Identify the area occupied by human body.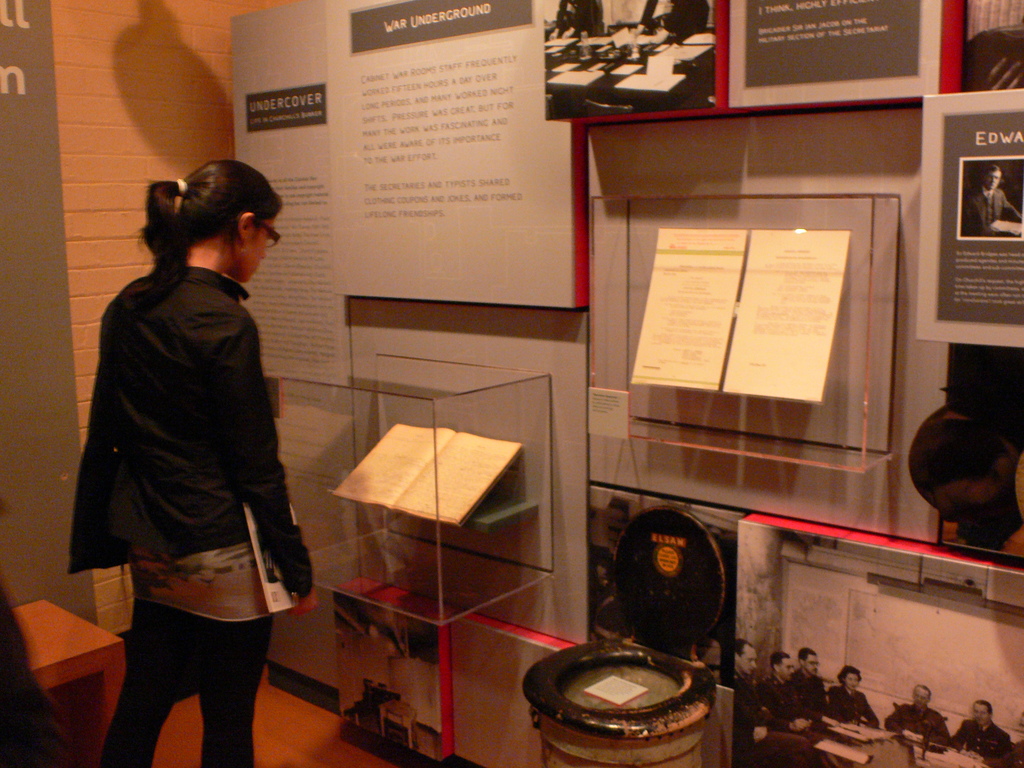
Area: <box>74,162,310,767</box>.
